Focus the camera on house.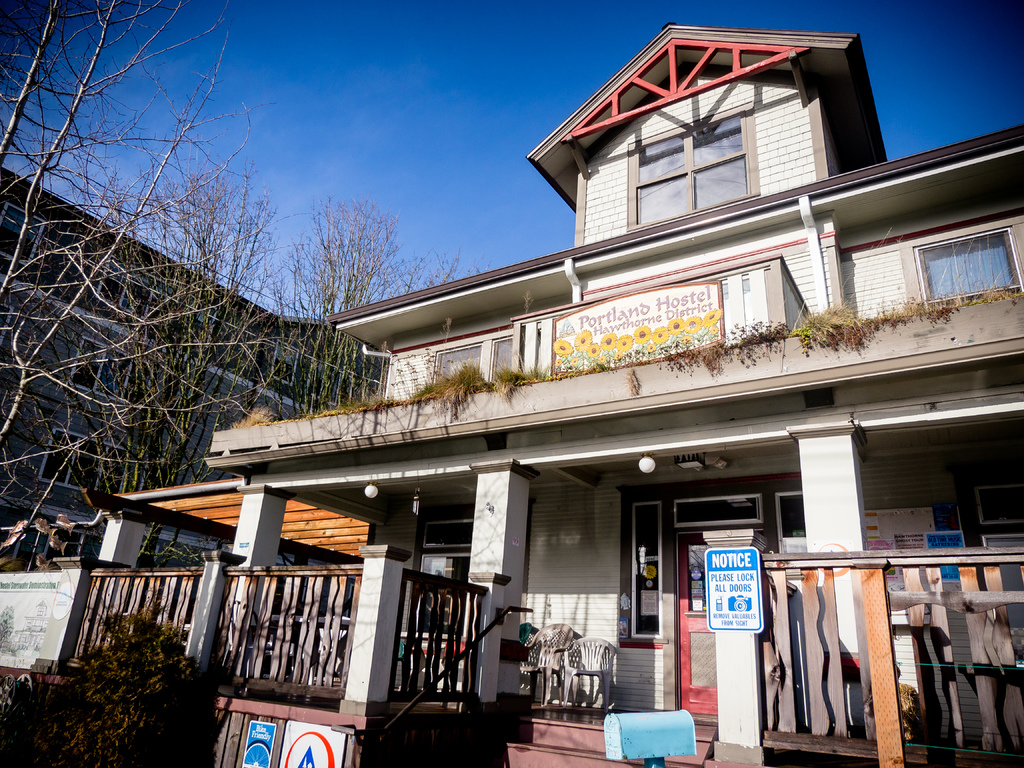
Focus region: {"left": 196, "top": 15, "right": 1023, "bottom": 767}.
